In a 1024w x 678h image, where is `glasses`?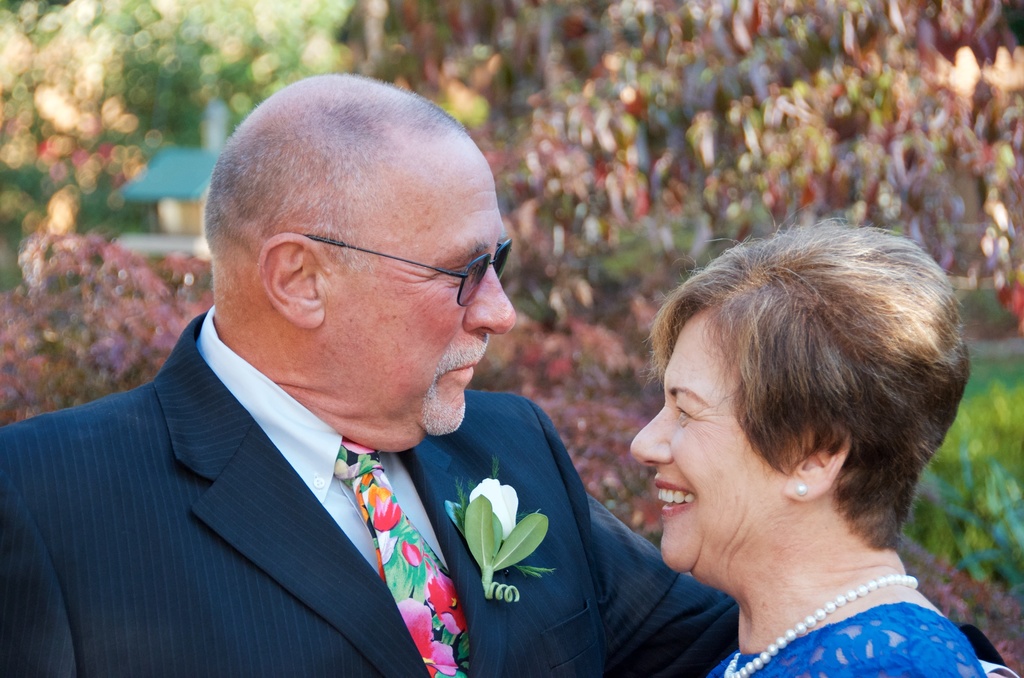
crop(230, 233, 509, 312).
